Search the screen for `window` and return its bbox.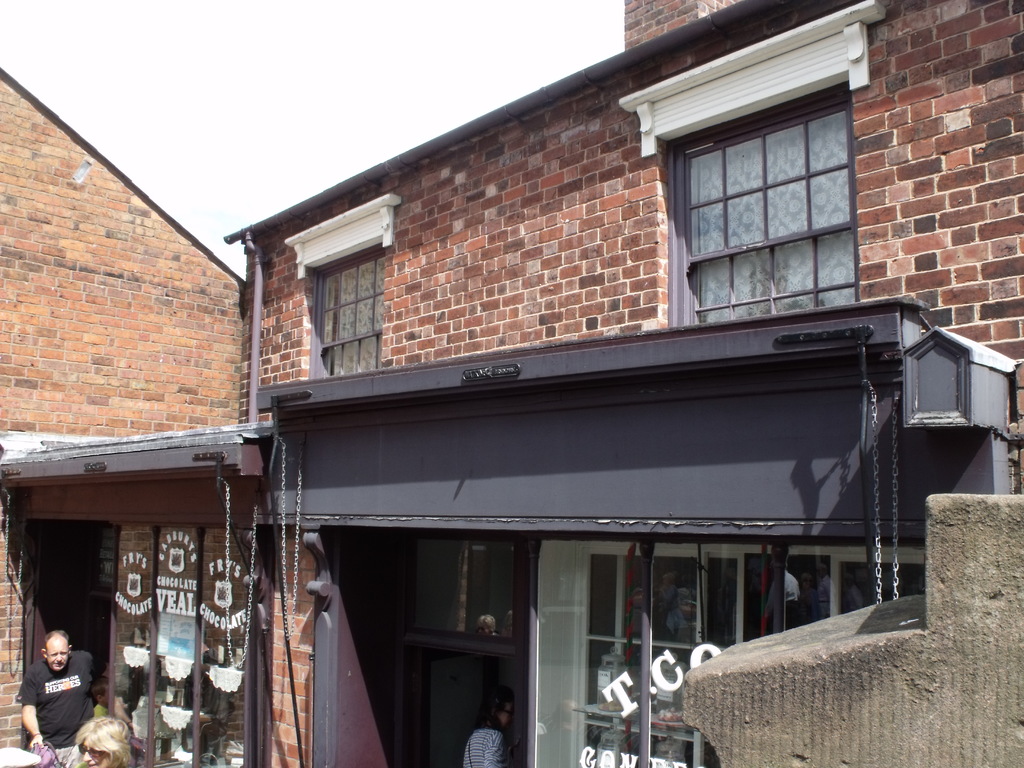
Found: bbox=[313, 249, 388, 373].
